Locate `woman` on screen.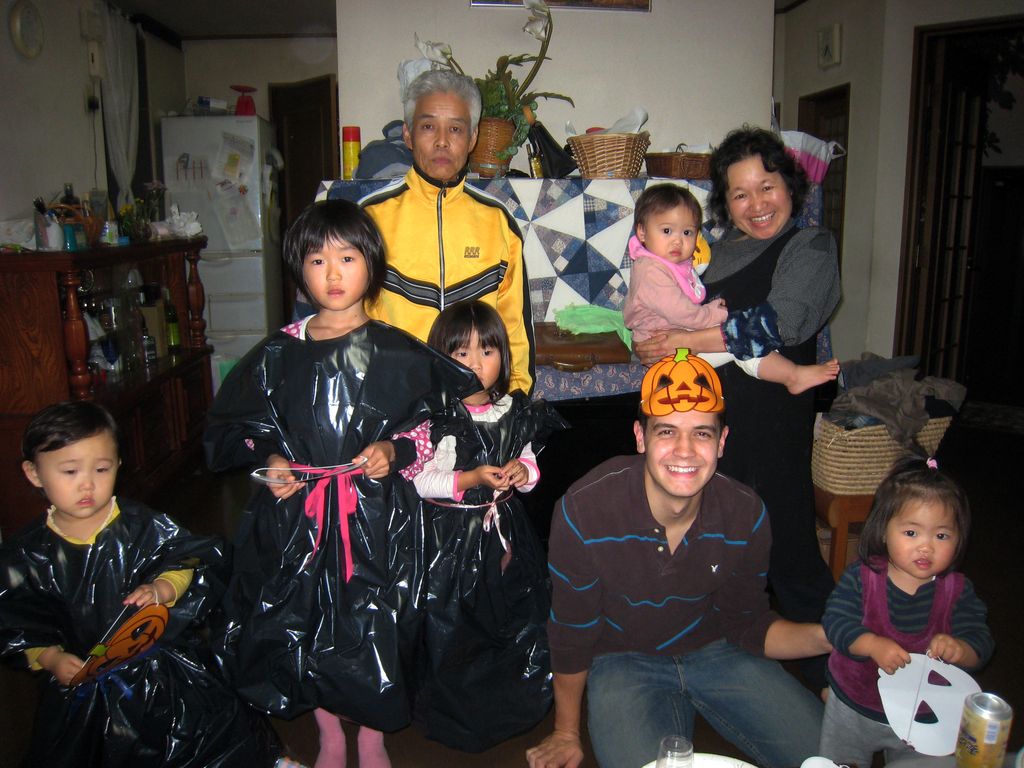
On screen at crop(220, 163, 451, 767).
